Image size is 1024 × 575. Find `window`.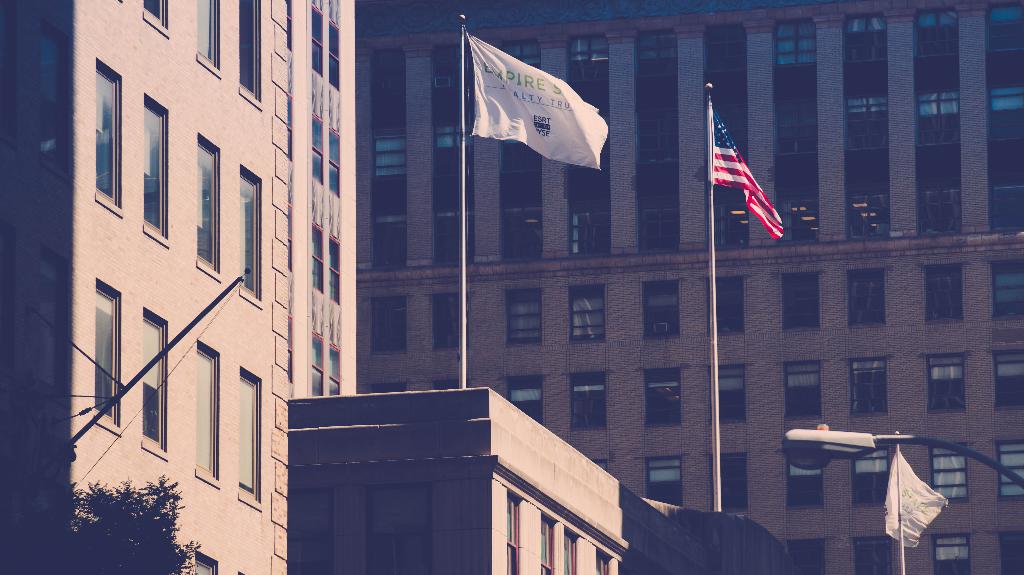
box(906, 8, 960, 232).
